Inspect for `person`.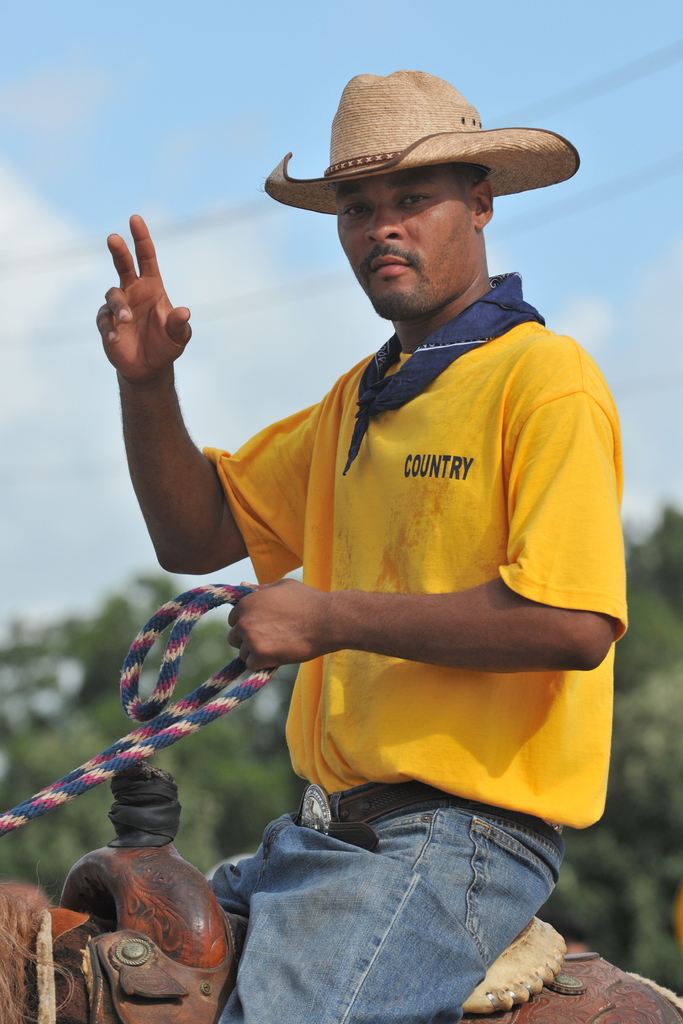
Inspection: <region>90, 61, 643, 1023</region>.
